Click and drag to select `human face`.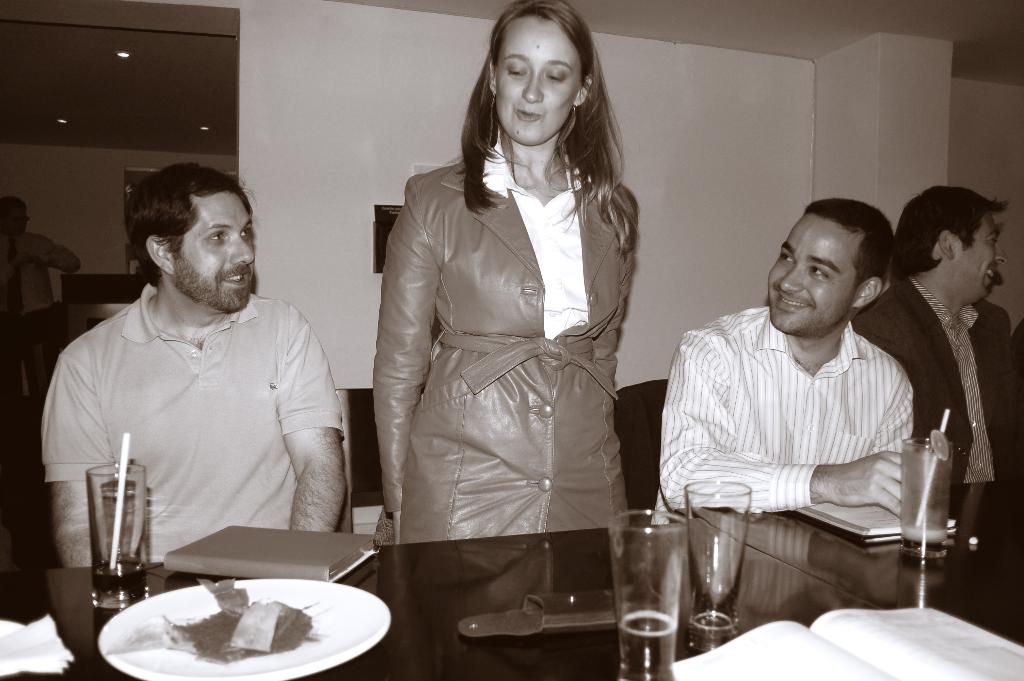
Selection: 175/190/259/308.
